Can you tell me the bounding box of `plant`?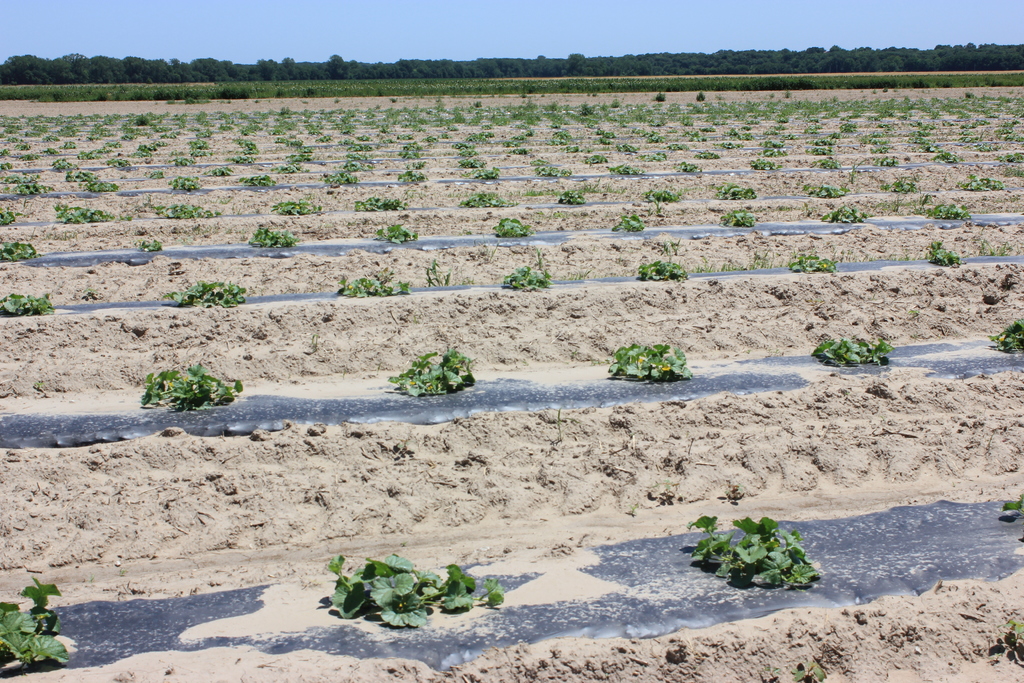
388, 342, 475, 399.
